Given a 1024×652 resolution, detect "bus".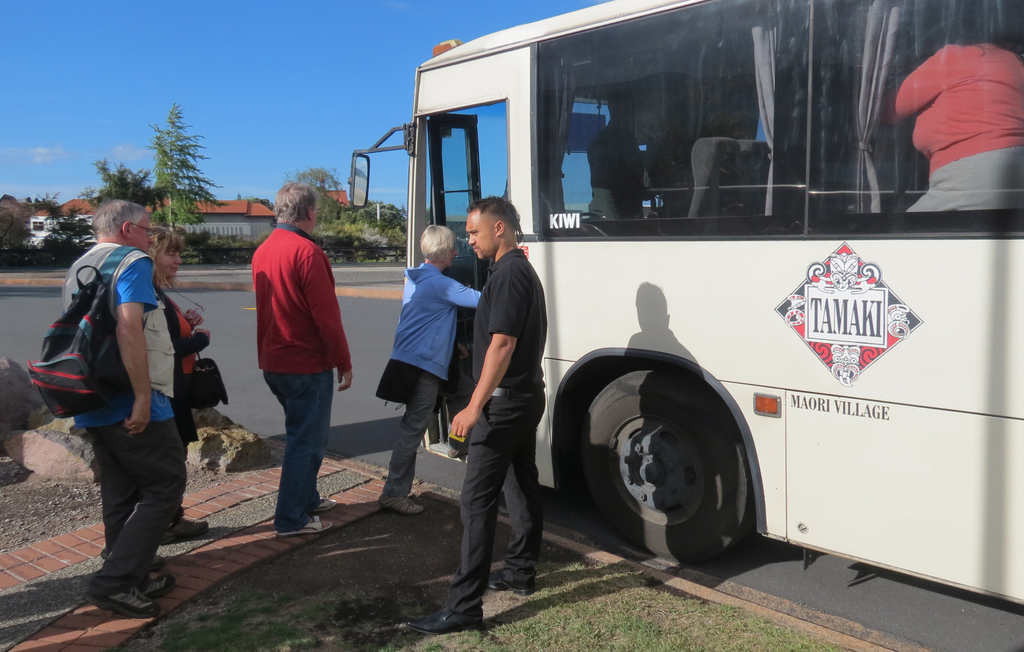
Rect(347, 1, 1023, 602).
